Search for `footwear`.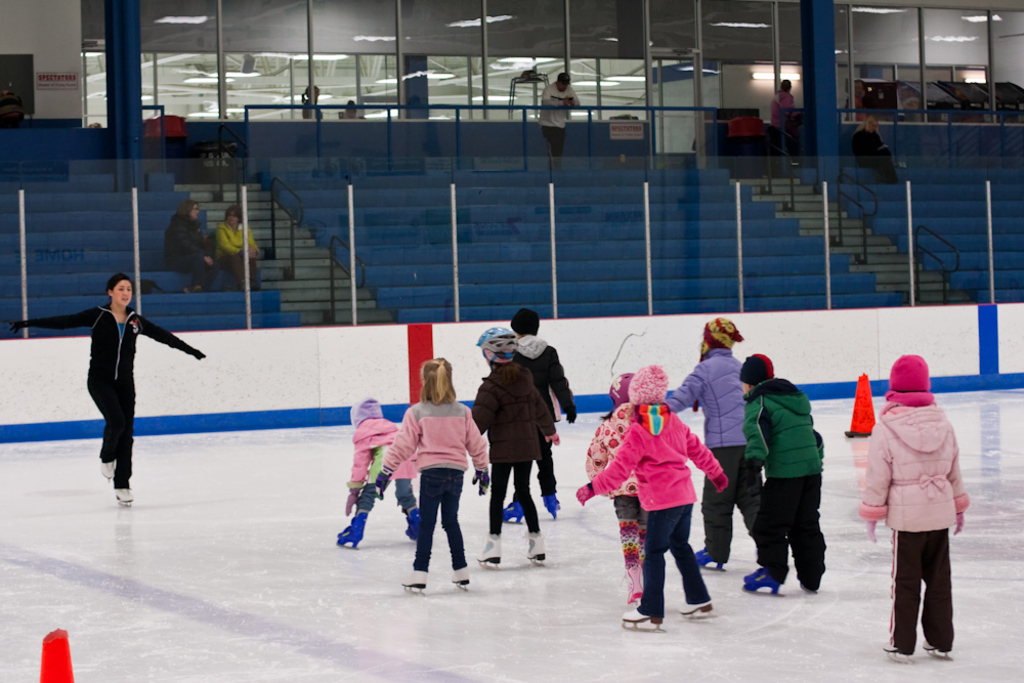
Found at x1=396 y1=568 x2=430 y2=593.
